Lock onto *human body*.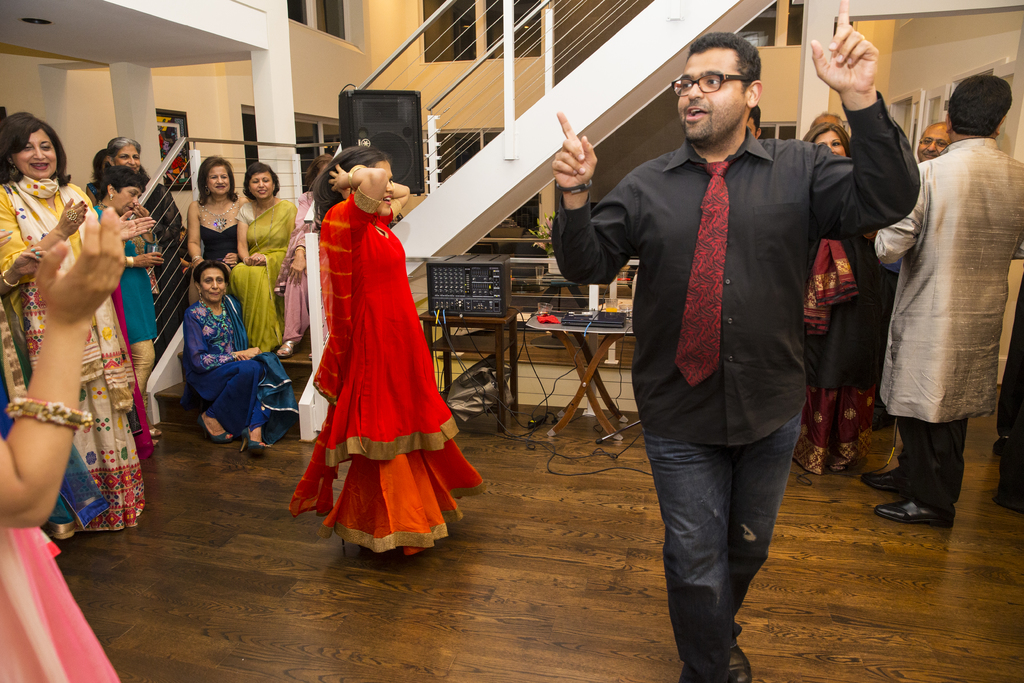
Locked: 184:302:289:451.
